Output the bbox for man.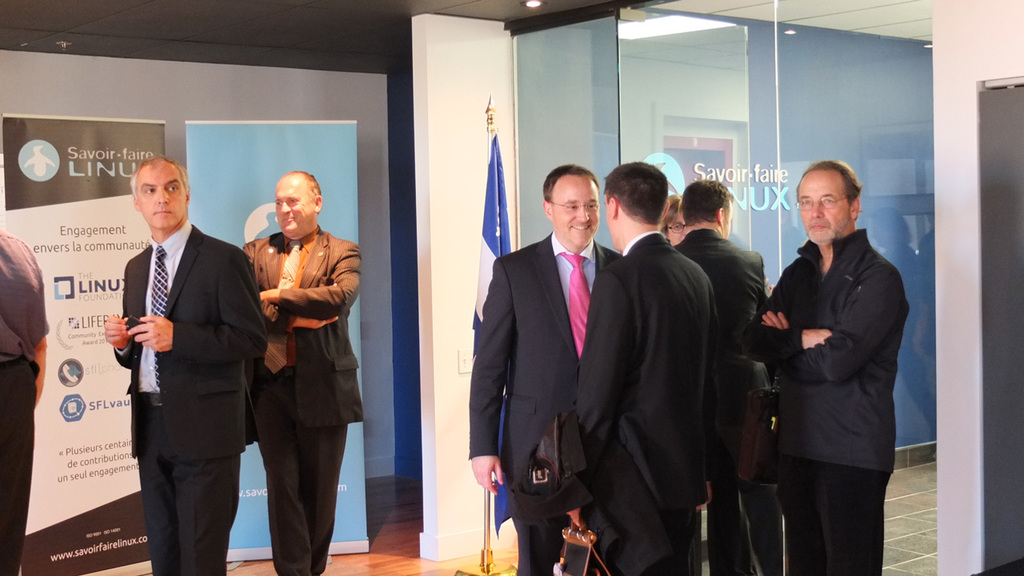
pyautogui.locateOnScreen(466, 161, 626, 575).
